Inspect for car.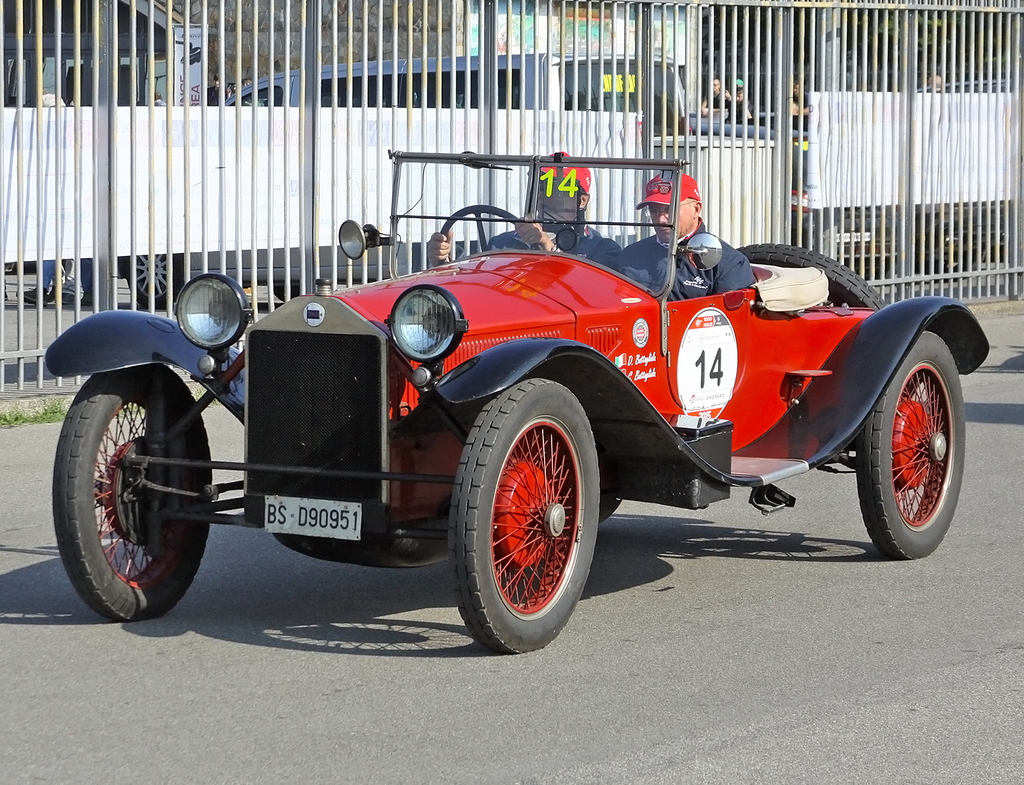
Inspection: 45, 149, 998, 685.
